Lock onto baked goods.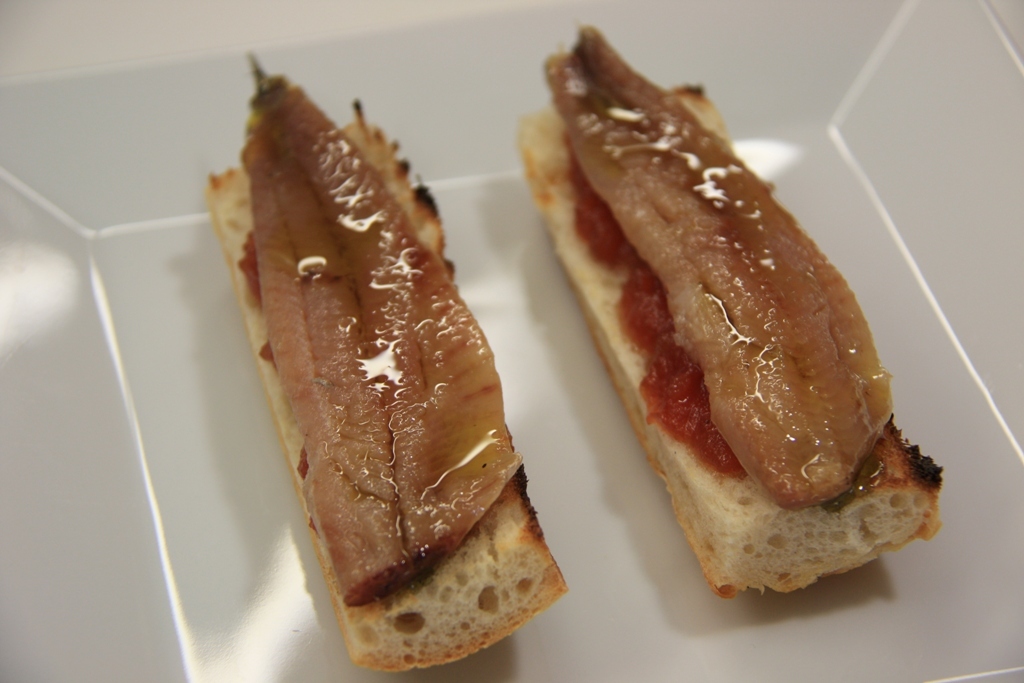
Locked: box(203, 44, 569, 675).
